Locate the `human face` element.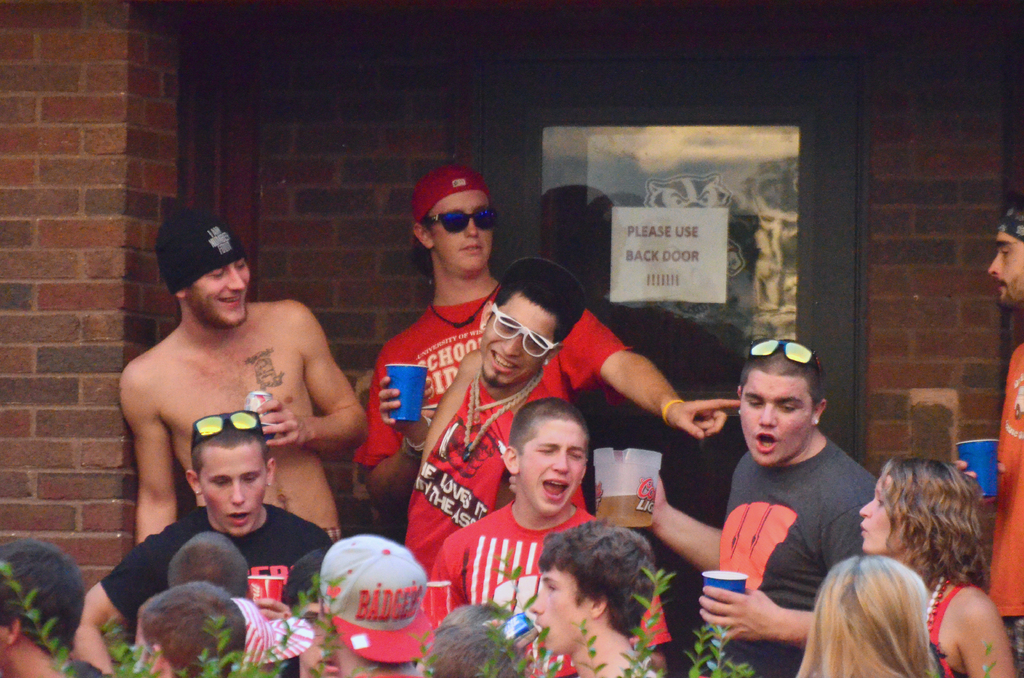
Element bbox: [left=481, top=295, right=557, bottom=386].
